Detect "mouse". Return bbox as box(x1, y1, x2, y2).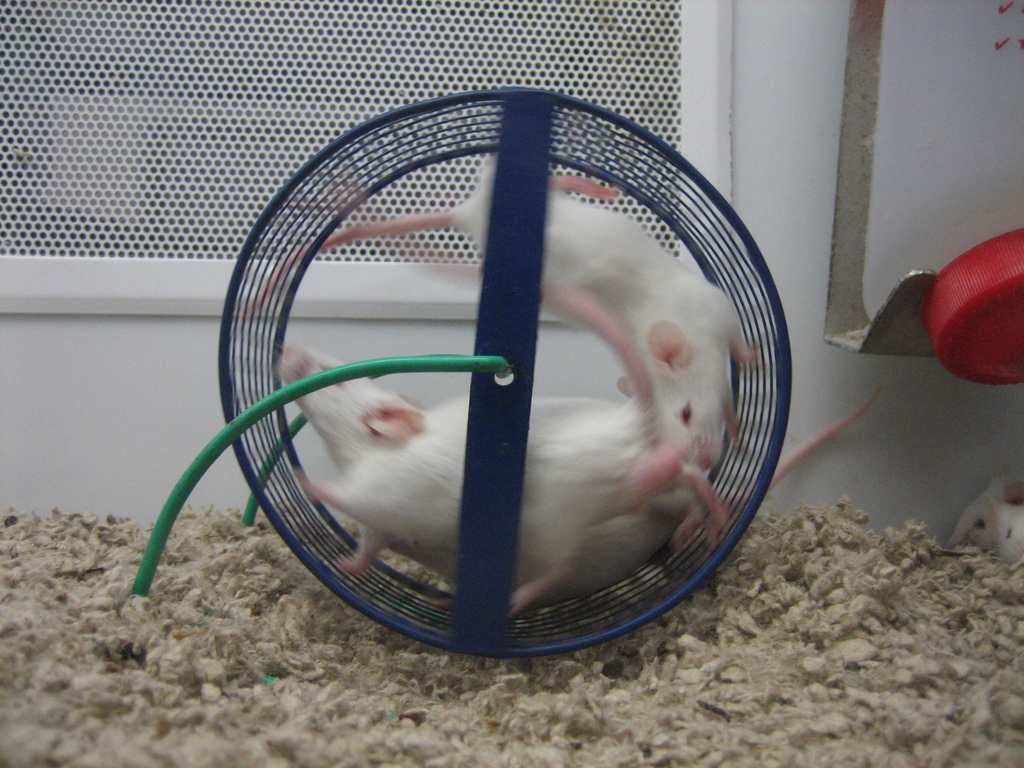
box(278, 346, 870, 623).
